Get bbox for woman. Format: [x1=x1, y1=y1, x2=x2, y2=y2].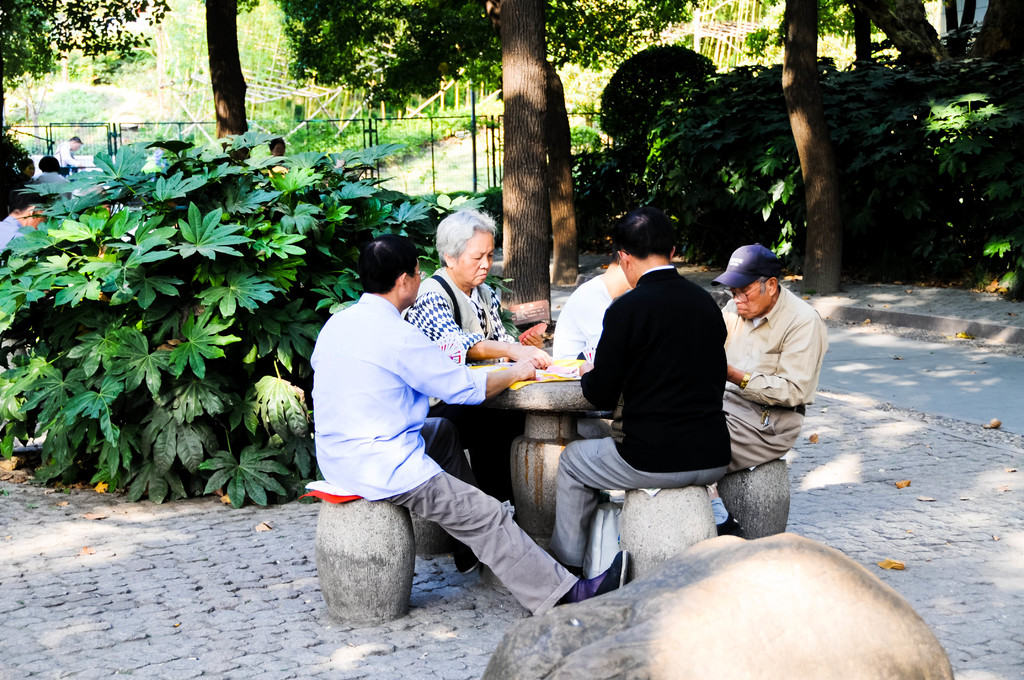
[x1=17, y1=156, x2=31, y2=193].
